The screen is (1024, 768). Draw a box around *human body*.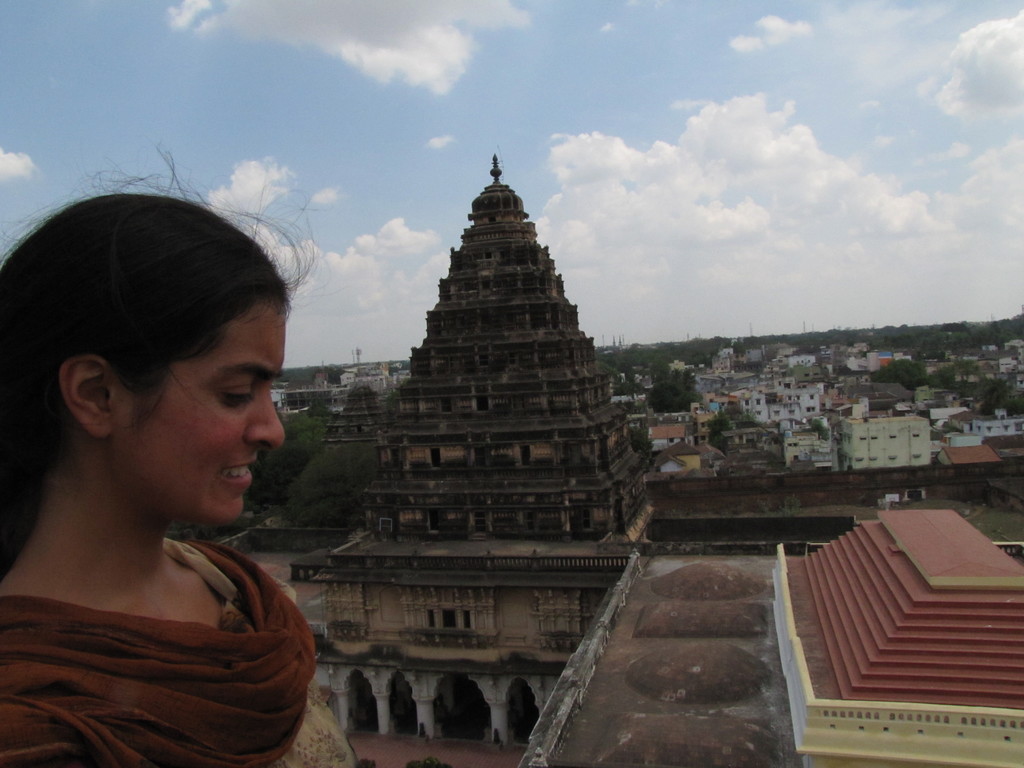
pyautogui.locateOnScreen(0, 167, 342, 749).
